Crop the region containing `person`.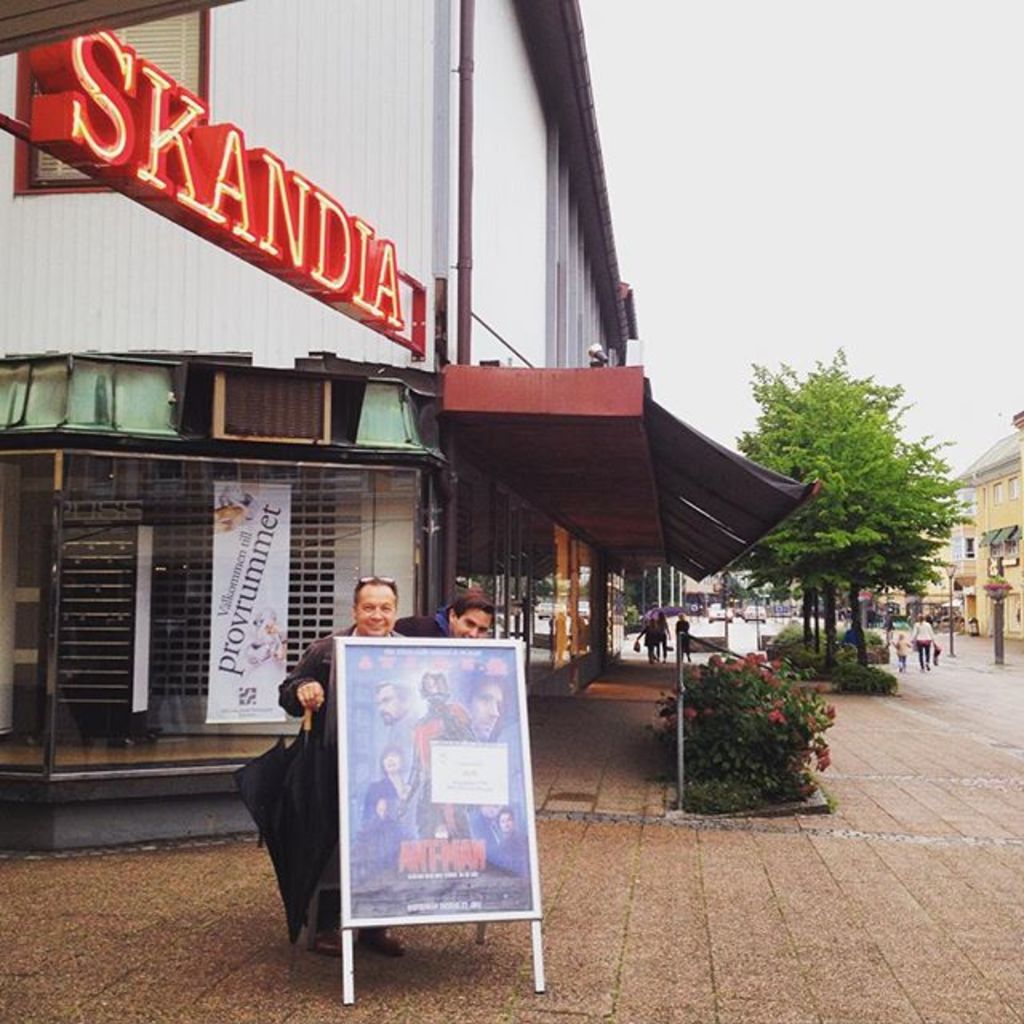
Crop region: 910, 610, 938, 667.
